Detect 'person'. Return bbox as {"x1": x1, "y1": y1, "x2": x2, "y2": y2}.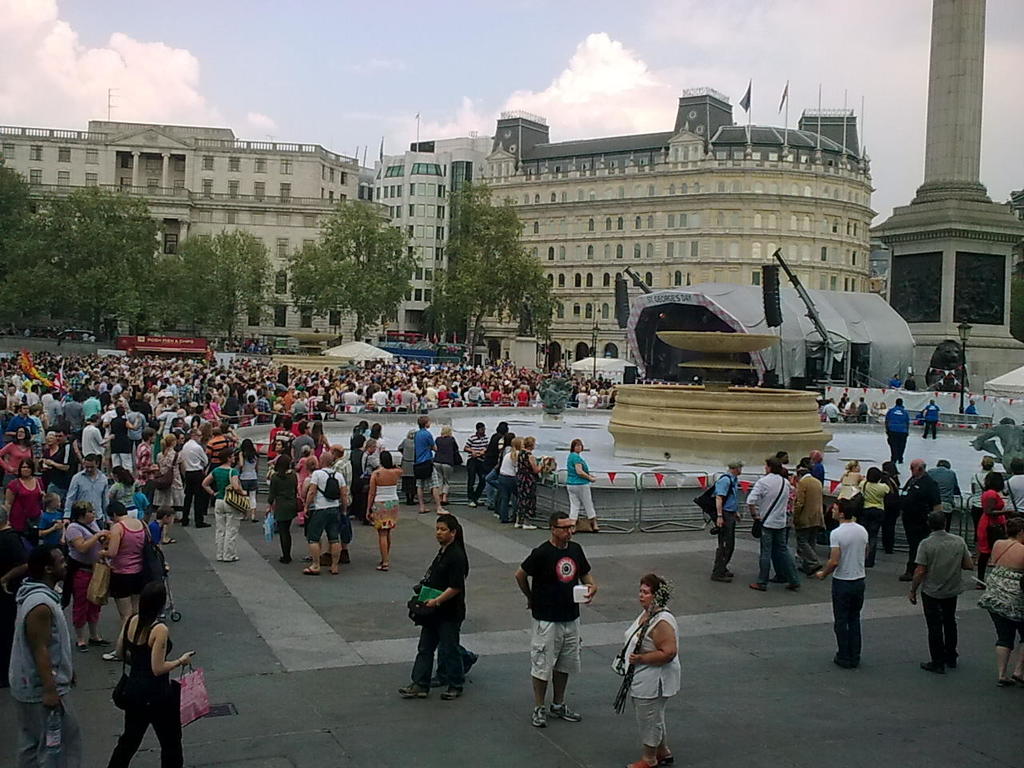
{"x1": 522, "y1": 516, "x2": 583, "y2": 732}.
